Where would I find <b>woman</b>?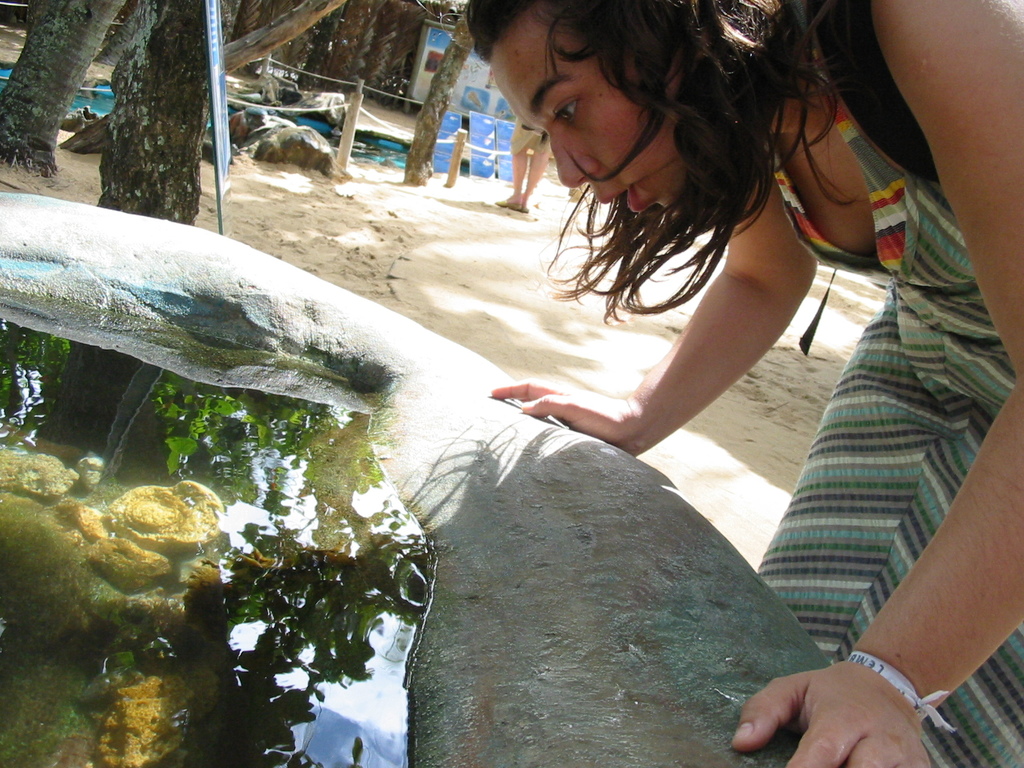
At region(338, 0, 982, 767).
